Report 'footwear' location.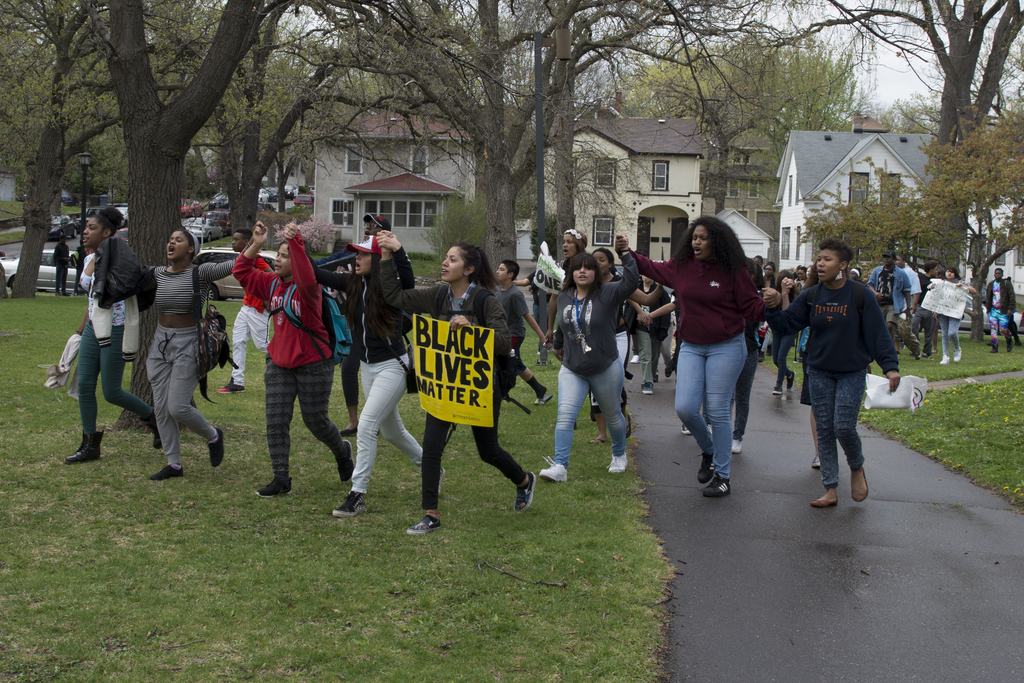
Report: [x1=810, y1=456, x2=822, y2=470].
